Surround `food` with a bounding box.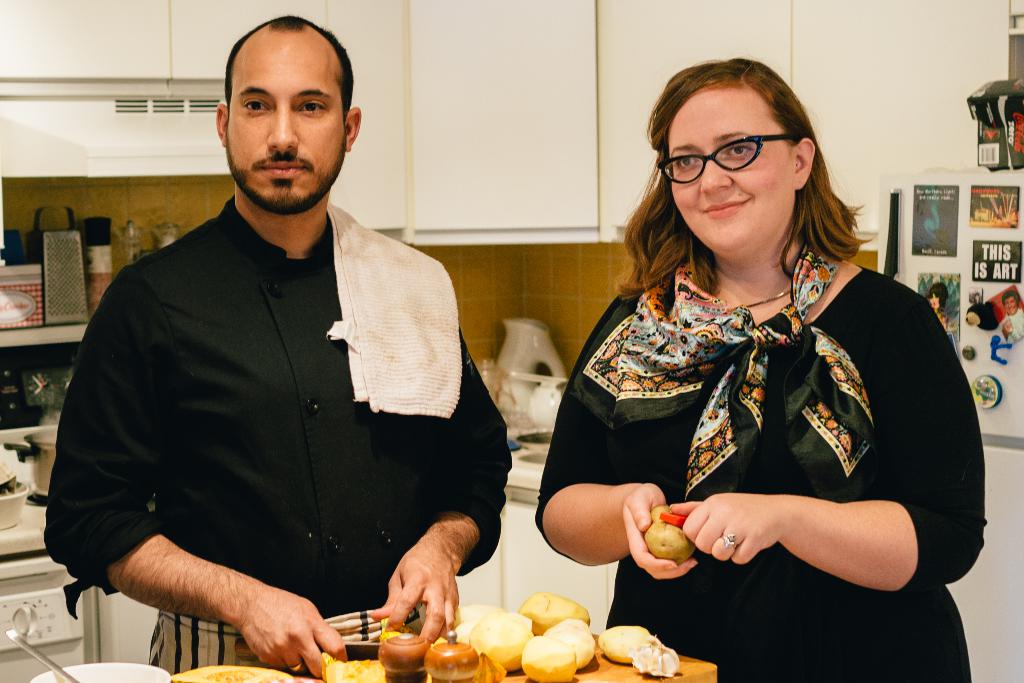
(left=641, top=502, right=695, bottom=563).
